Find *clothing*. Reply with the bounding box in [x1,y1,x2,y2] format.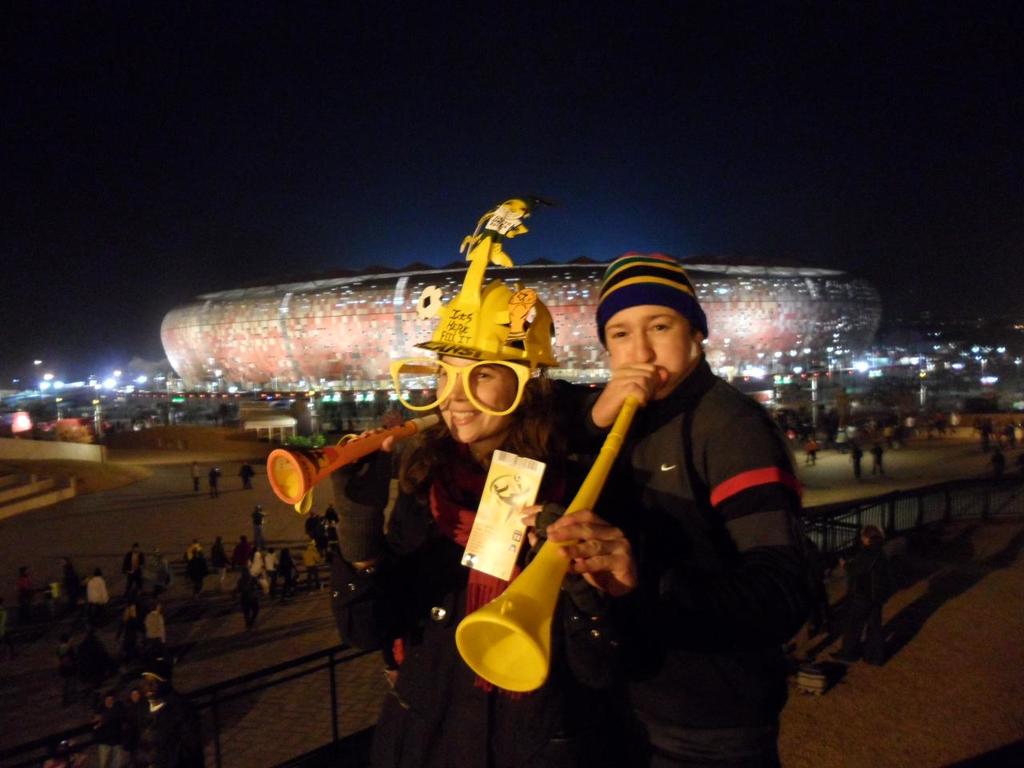
[210,550,222,582].
